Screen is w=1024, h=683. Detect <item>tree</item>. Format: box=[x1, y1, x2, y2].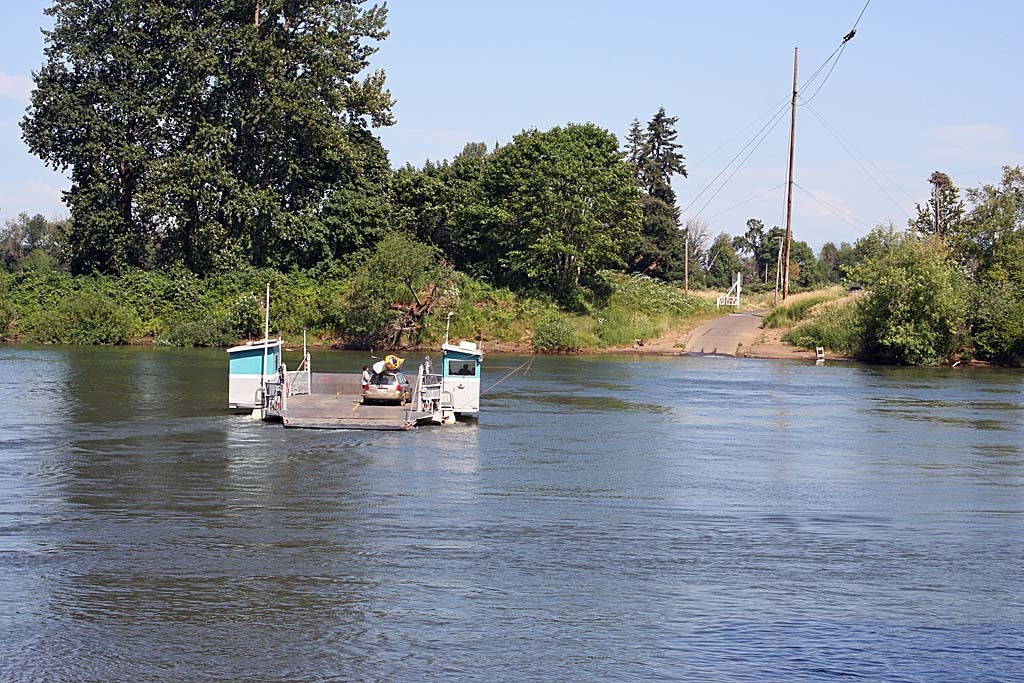
box=[865, 247, 970, 365].
